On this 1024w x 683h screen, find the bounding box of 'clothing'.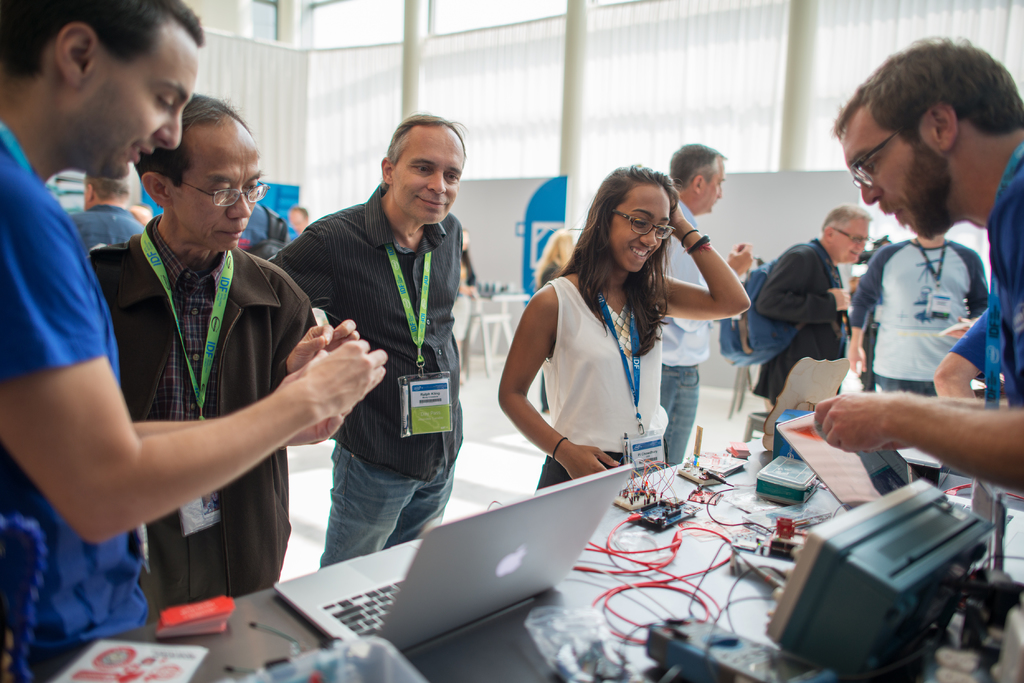
Bounding box: 236/202/292/252.
